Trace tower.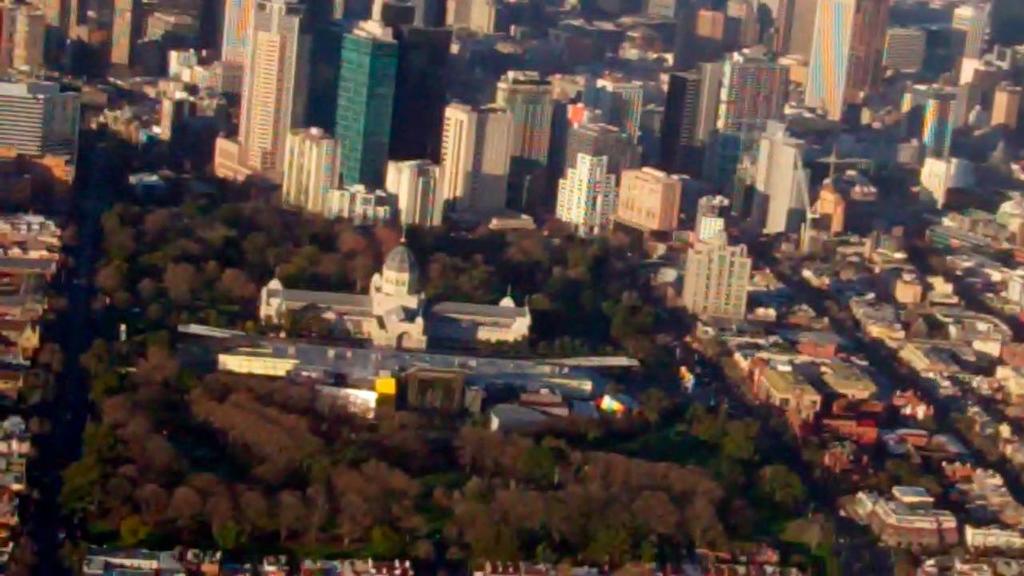
Traced to select_region(210, 0, 291, 118).
